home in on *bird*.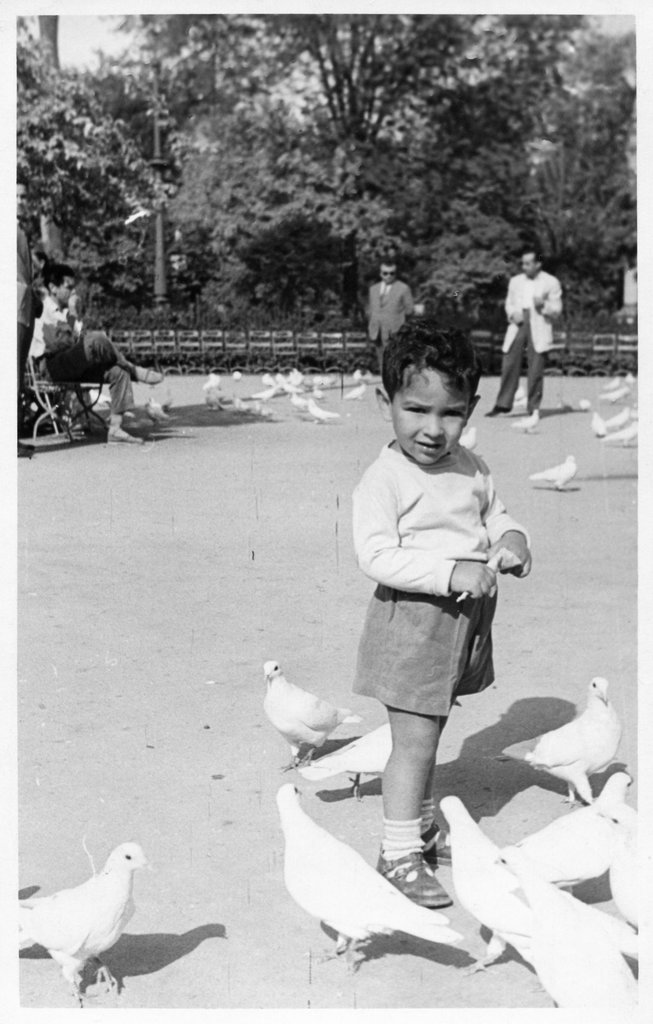
Homed in at x1=501 y1=671 x2=639 y2=808.
